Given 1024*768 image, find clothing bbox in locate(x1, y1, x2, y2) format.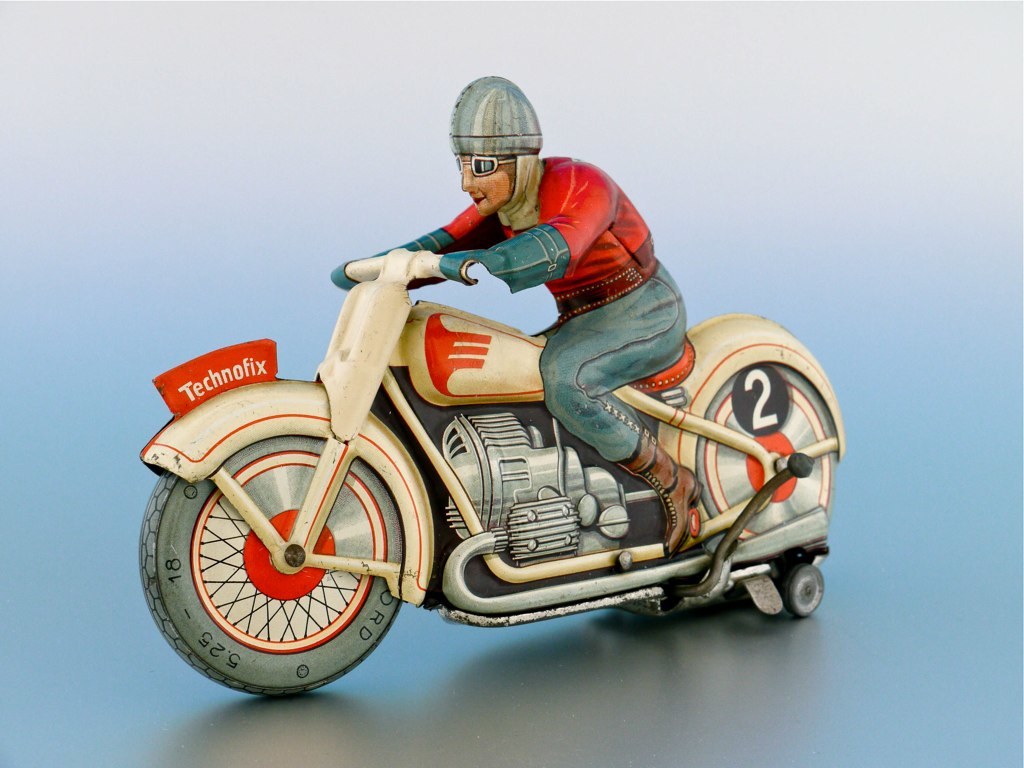
locate(331, 155, 686, 463).
